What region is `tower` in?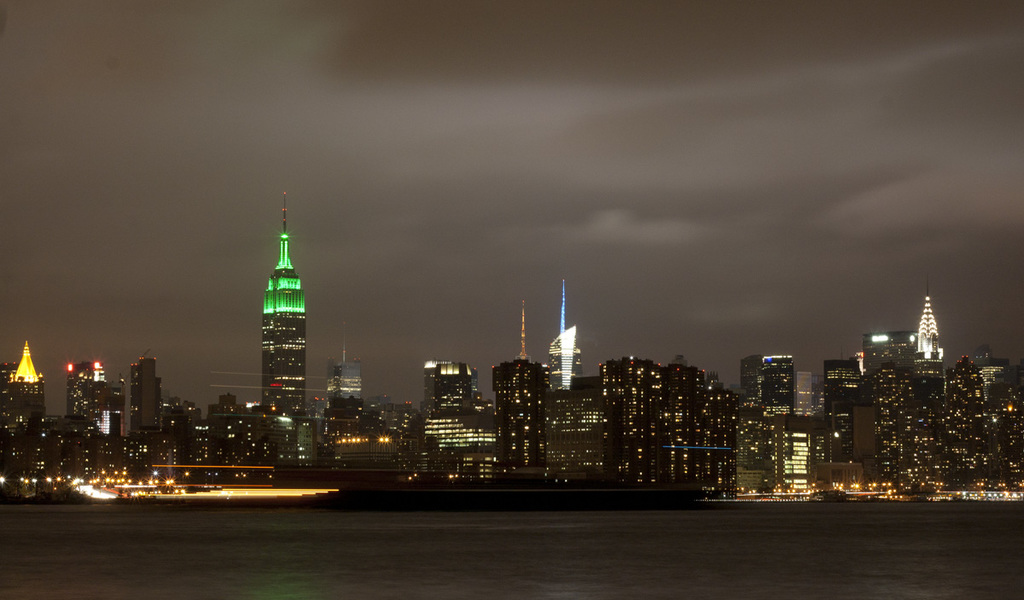
detection(915, 272, 951, 354).
